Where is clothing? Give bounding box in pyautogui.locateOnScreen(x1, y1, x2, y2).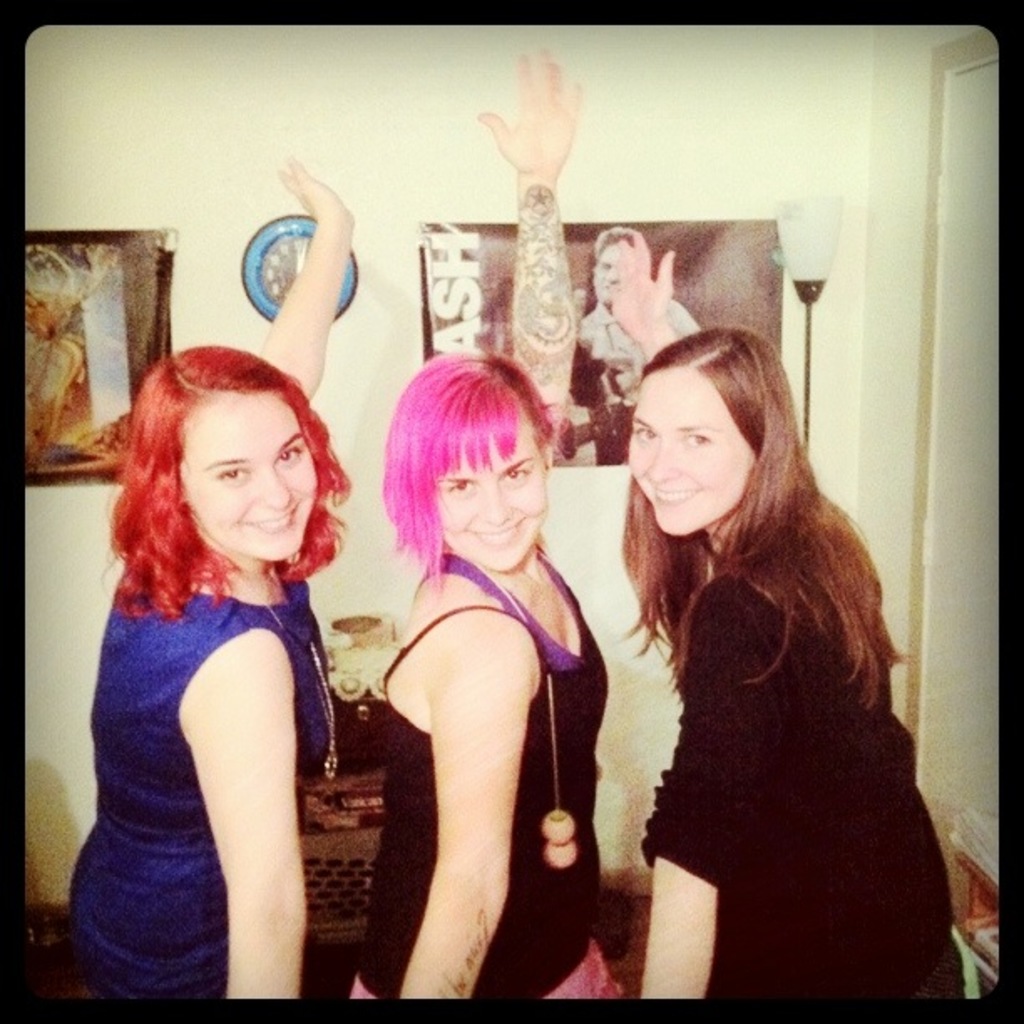
pyautogui.locateOnScreen(57, 540, 345, 1007).
